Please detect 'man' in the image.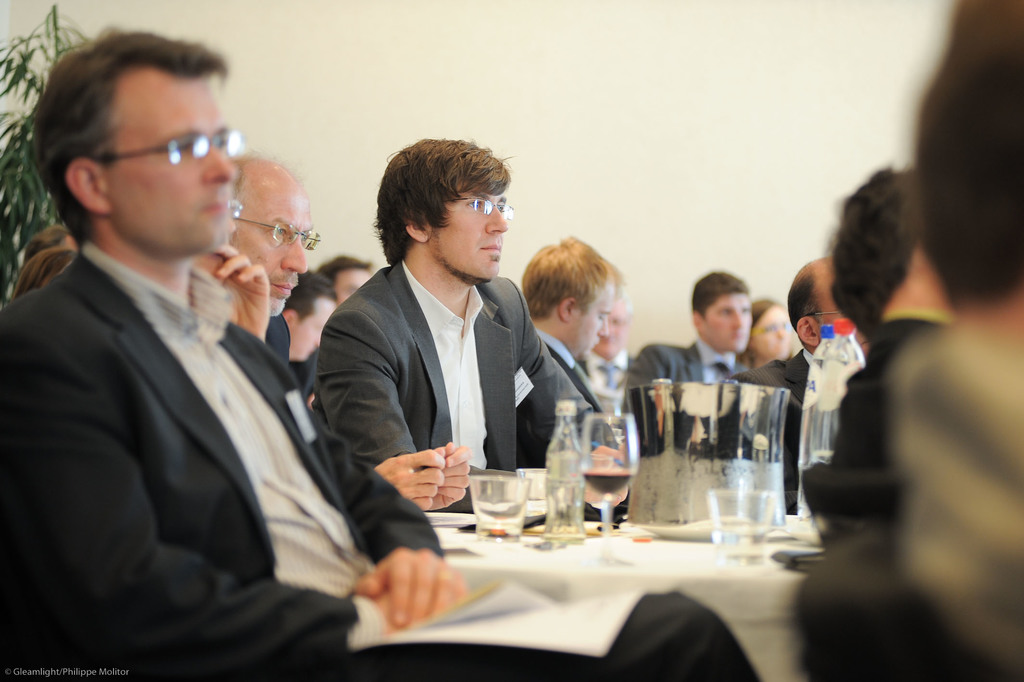
l=0, t=27, r=766, b=681.
